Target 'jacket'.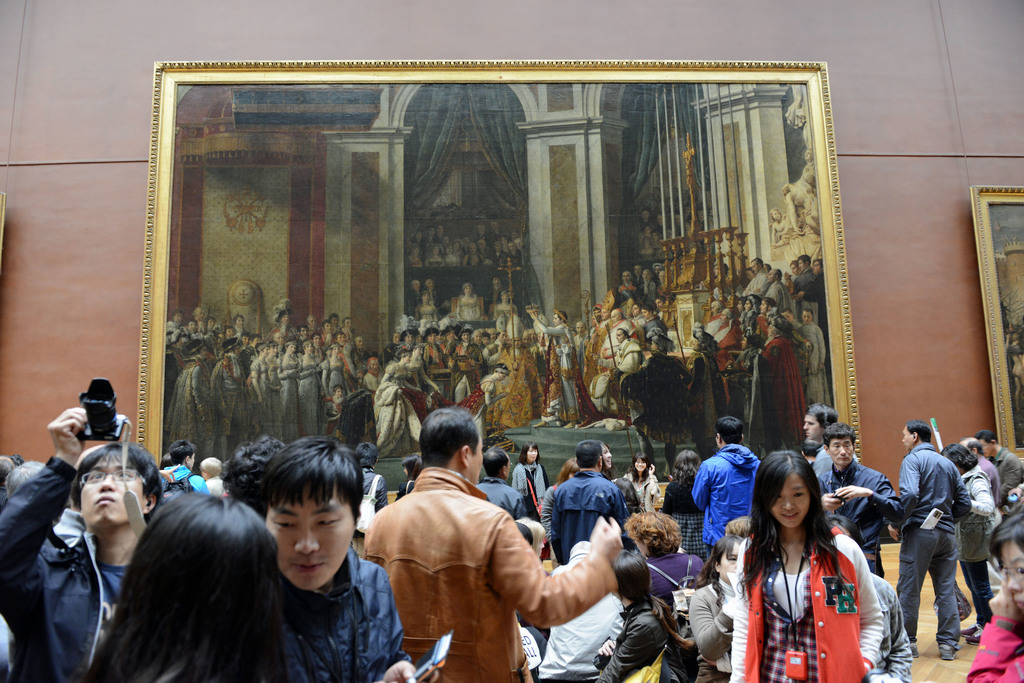
Target region: region(360, 467, 619, 682).
